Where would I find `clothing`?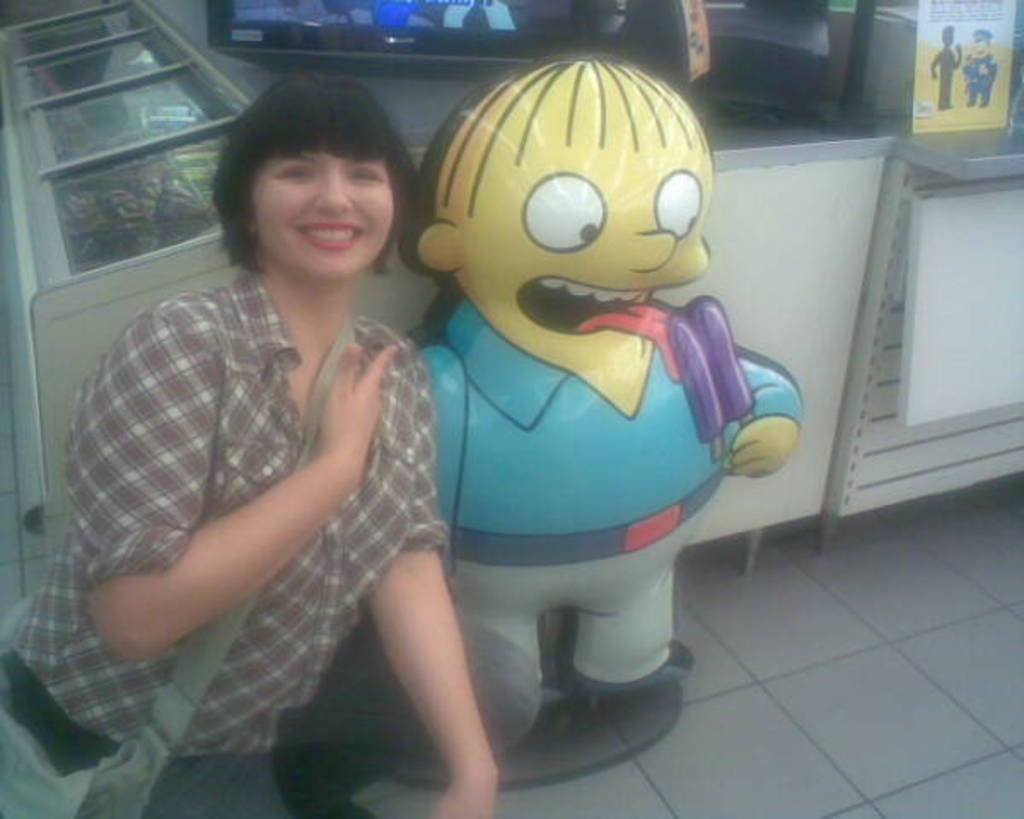
At <region>966, 58, 1000, 106</region>.
